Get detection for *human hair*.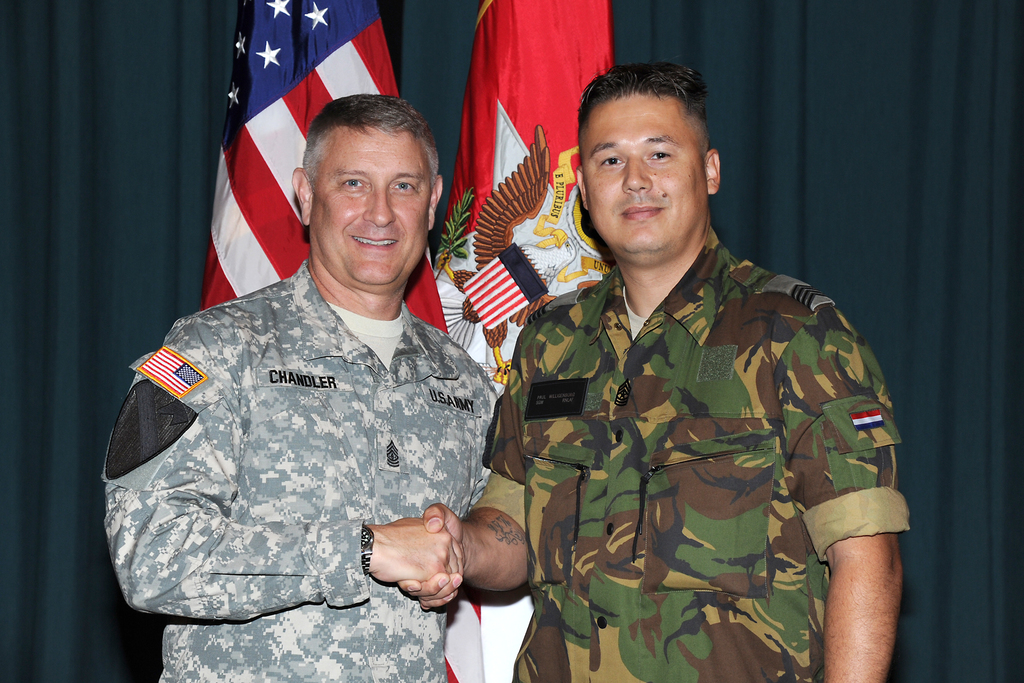
Detection: Rect(301, 92, 442, 195).
